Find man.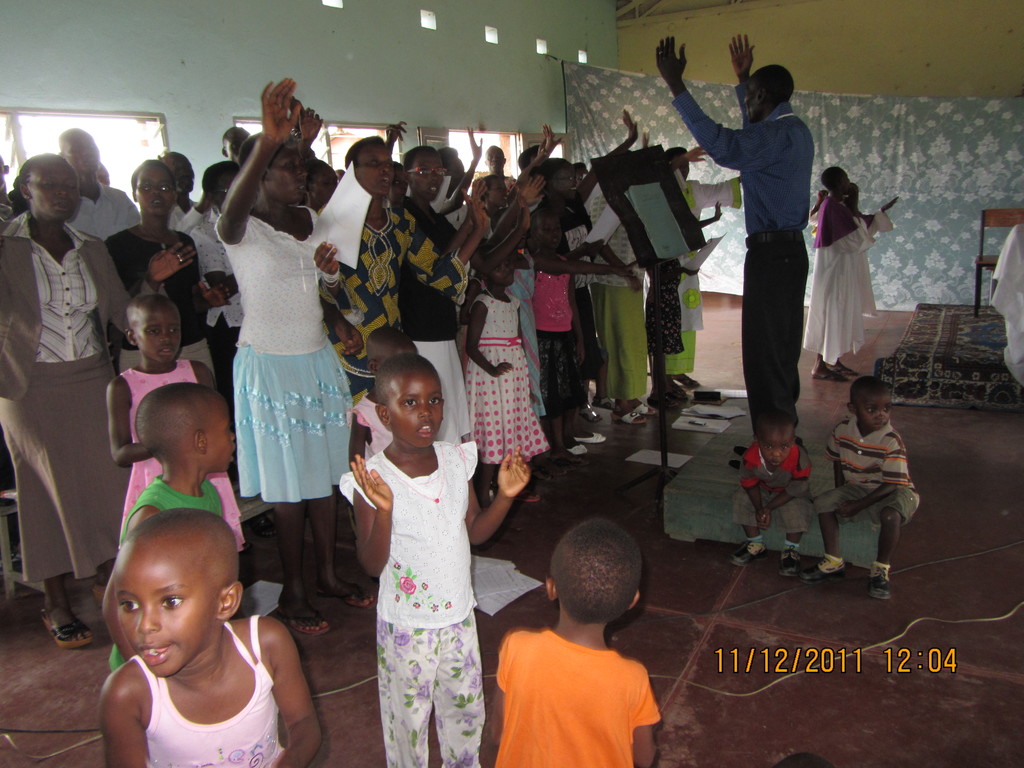
[left=681, top=60, right=845, bottom=474].
